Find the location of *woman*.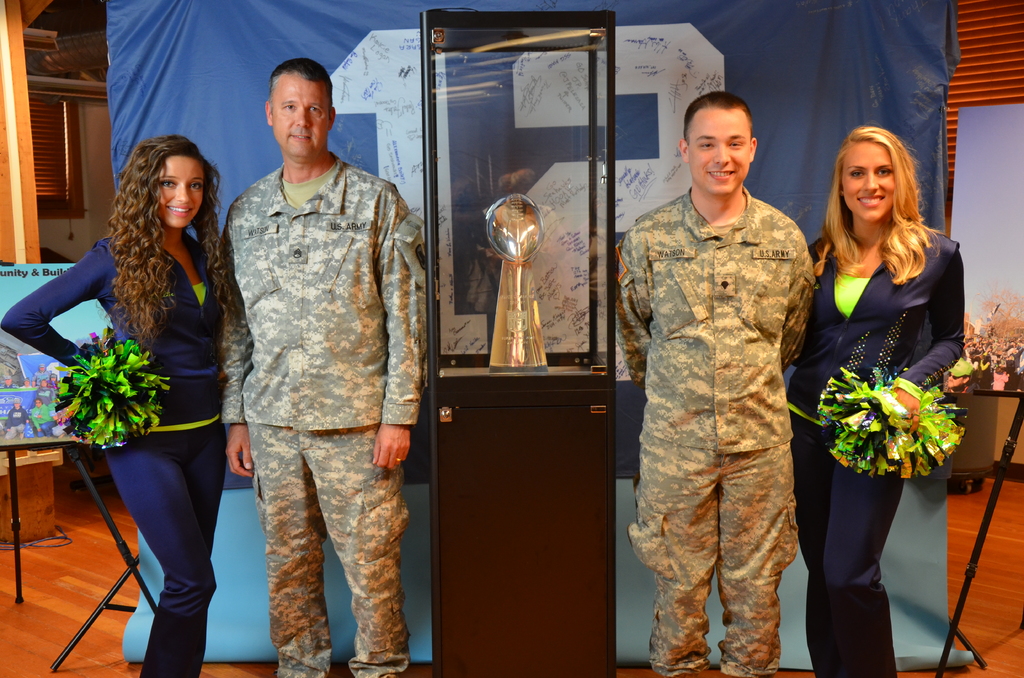
Location: detection(0, 135, 225, 677).
